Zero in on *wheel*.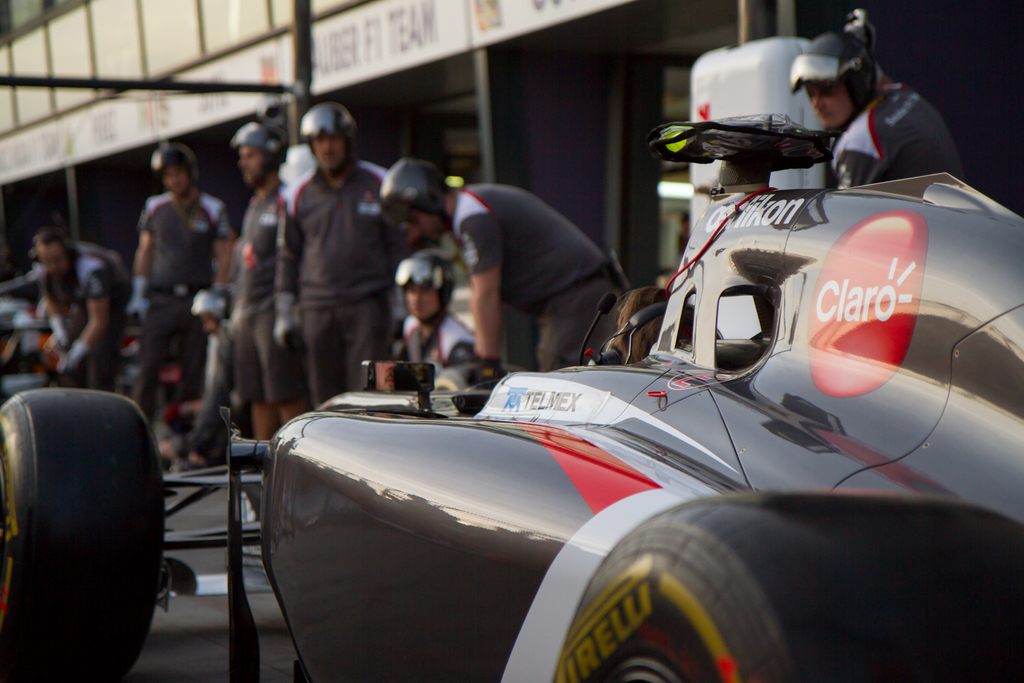
Zeroed in: box(0, 388, 168, 682).
